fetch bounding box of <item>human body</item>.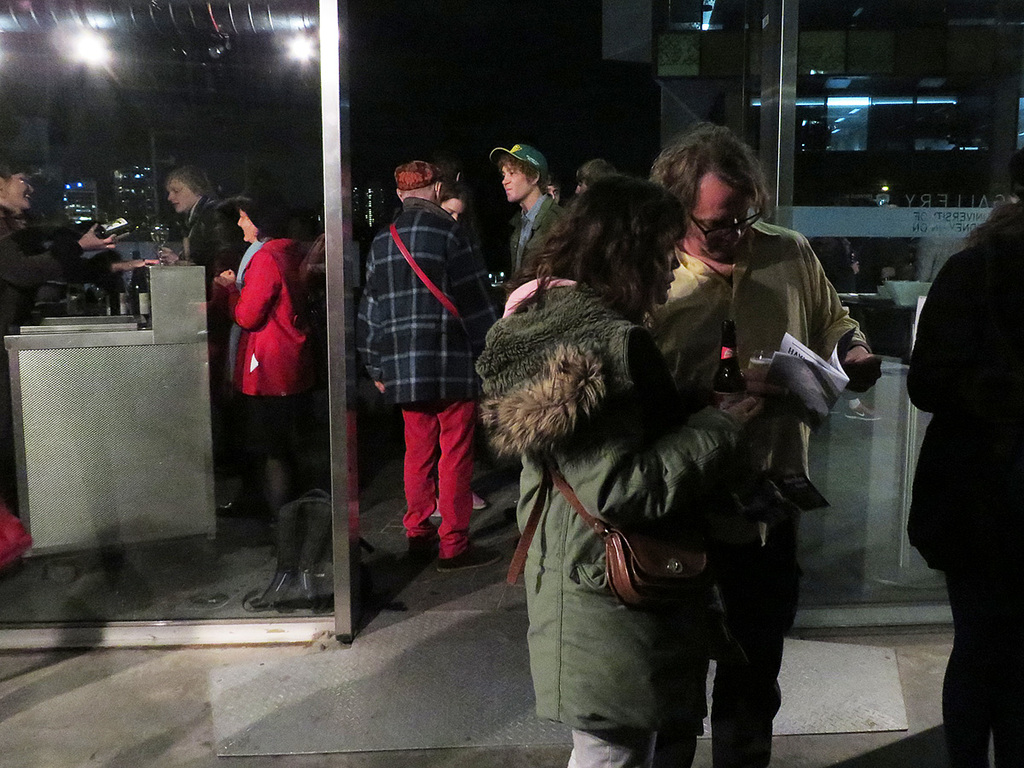
Bbox: 346 162 498 579.
